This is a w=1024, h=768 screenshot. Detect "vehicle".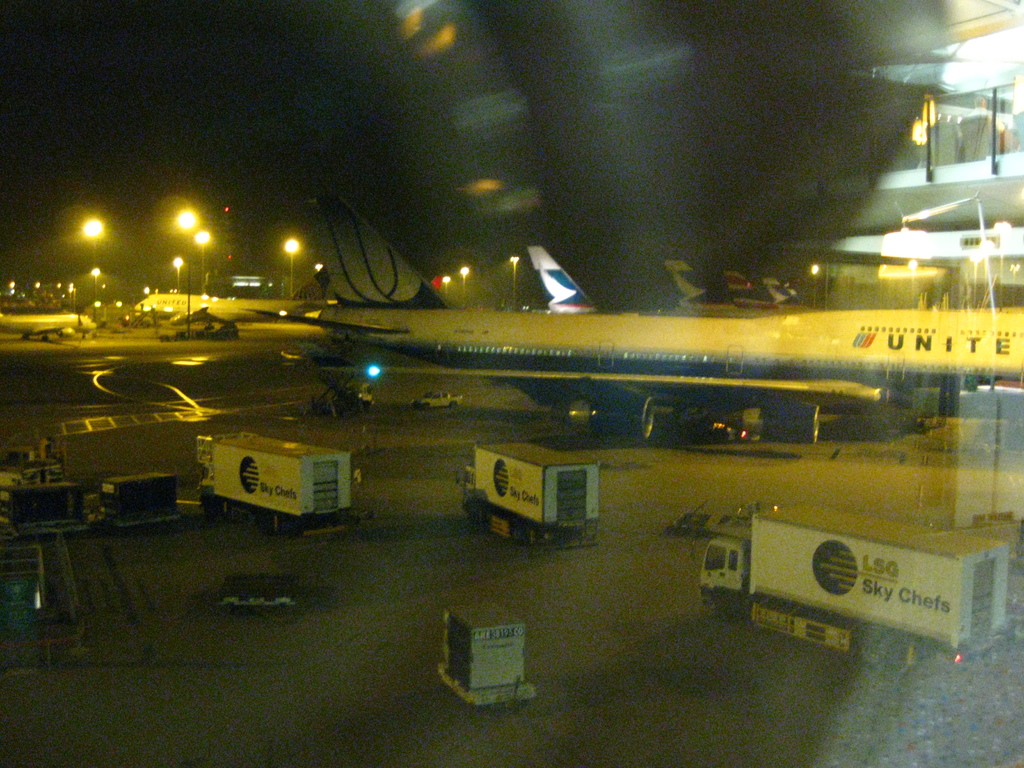
(673, 254, 751, 316).
